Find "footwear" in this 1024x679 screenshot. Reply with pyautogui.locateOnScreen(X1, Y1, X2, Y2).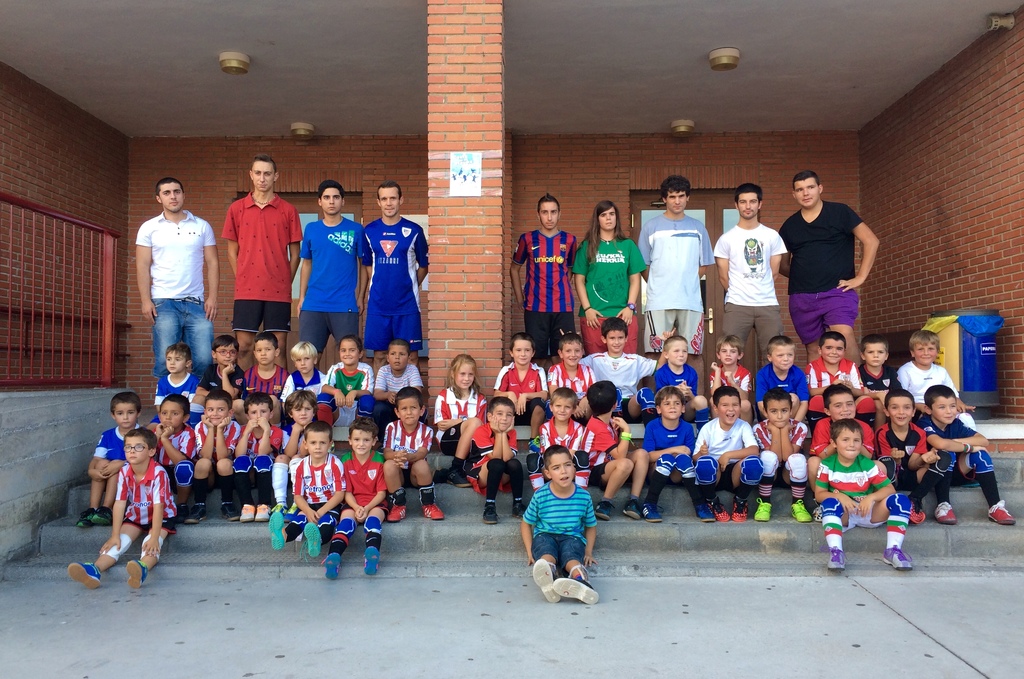
pyautogui.locateOnScreen(483, 503, 495, 523).
